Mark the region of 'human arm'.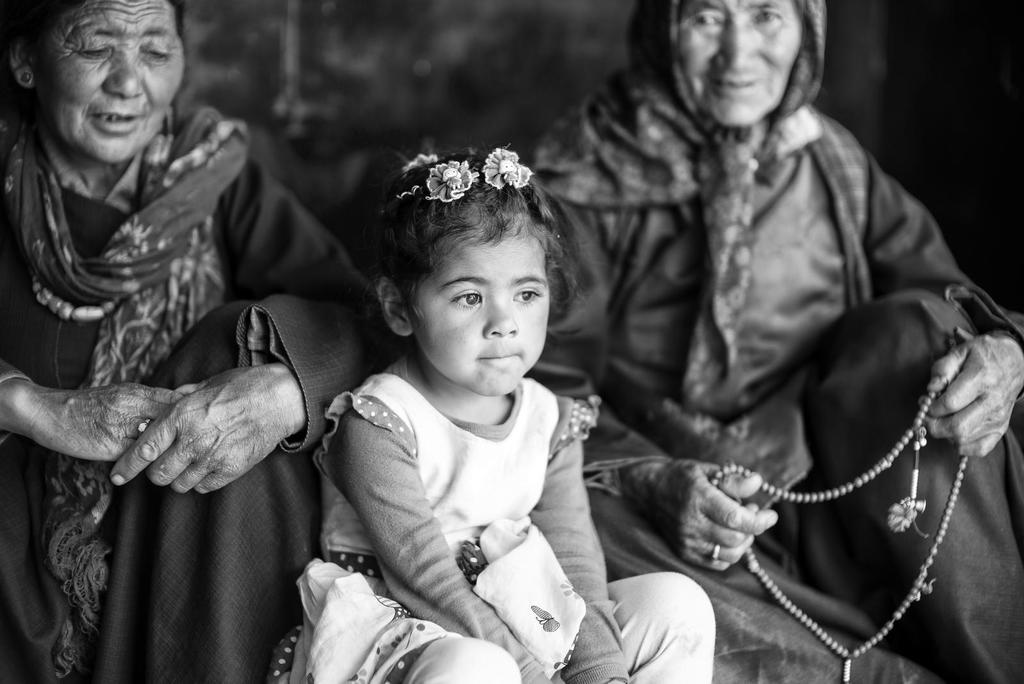
Region: x1=334 y1=400 x2=483 y2=648.
